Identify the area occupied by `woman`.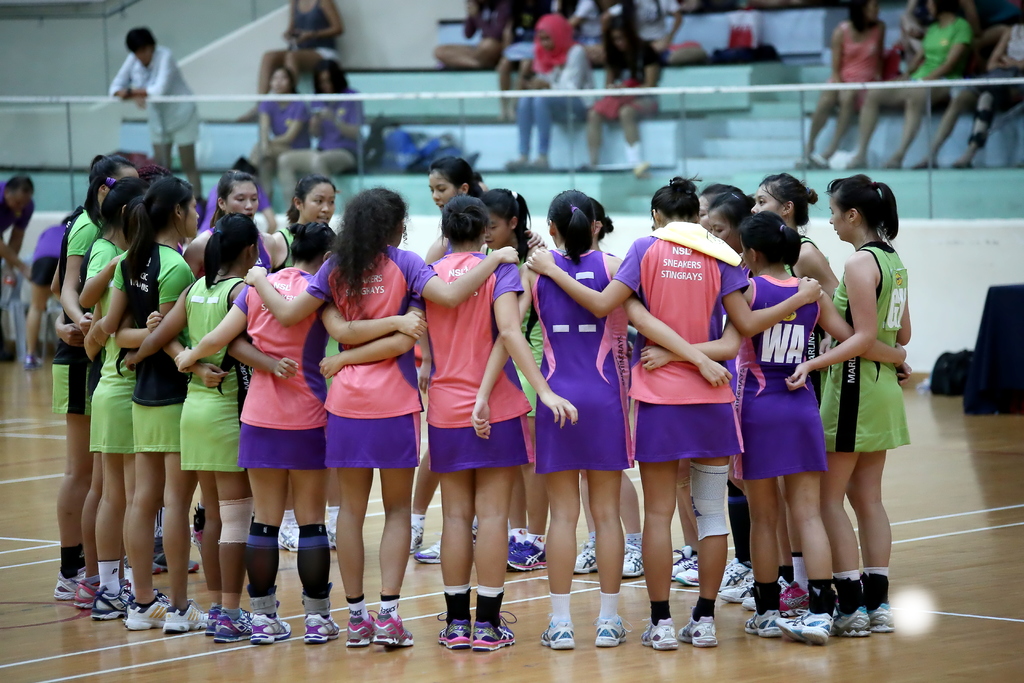
Area: (265,51,369,188).
